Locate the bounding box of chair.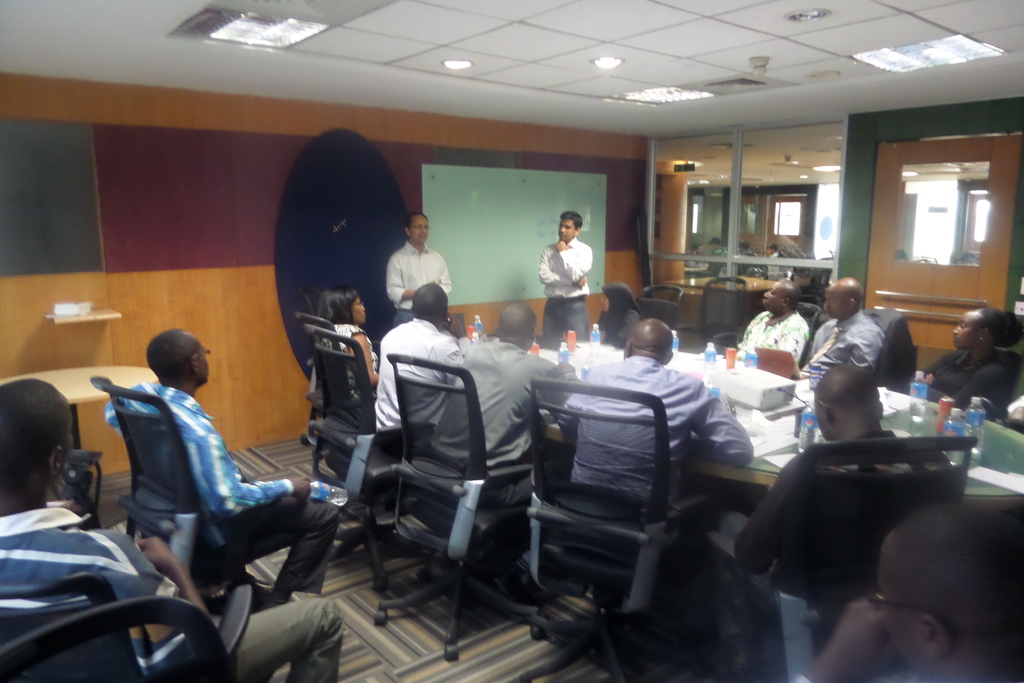
Bounding box: <region>501, 375, 726, 682</region>.
